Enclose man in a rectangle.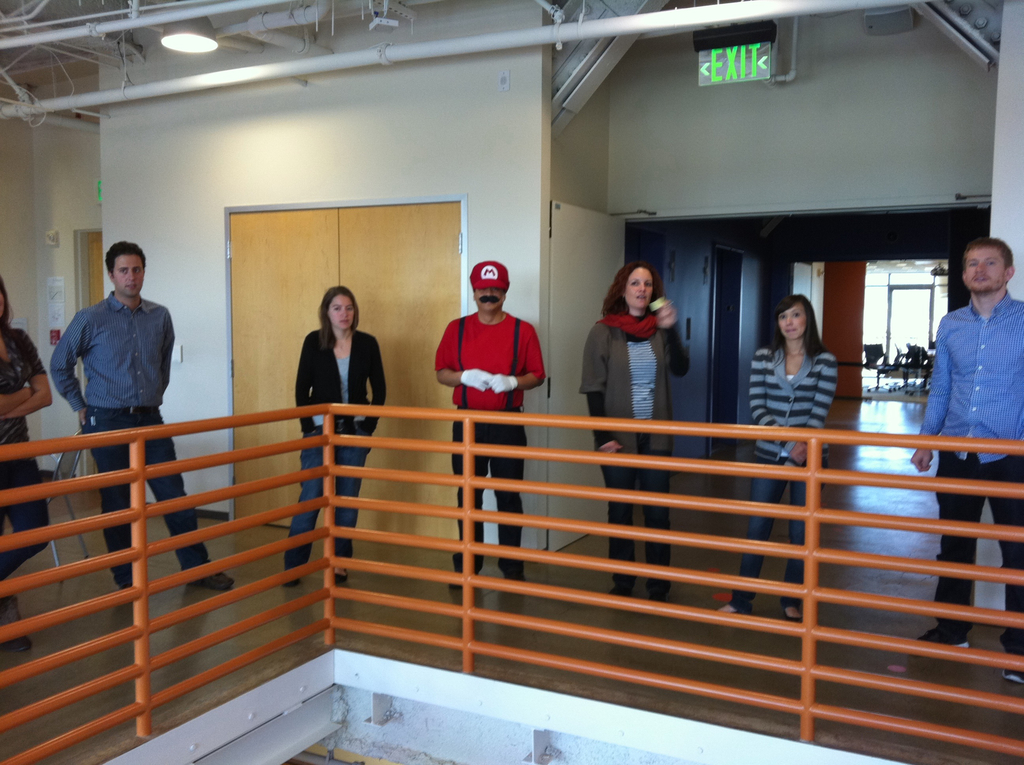
(45, 234, 242, 593).
